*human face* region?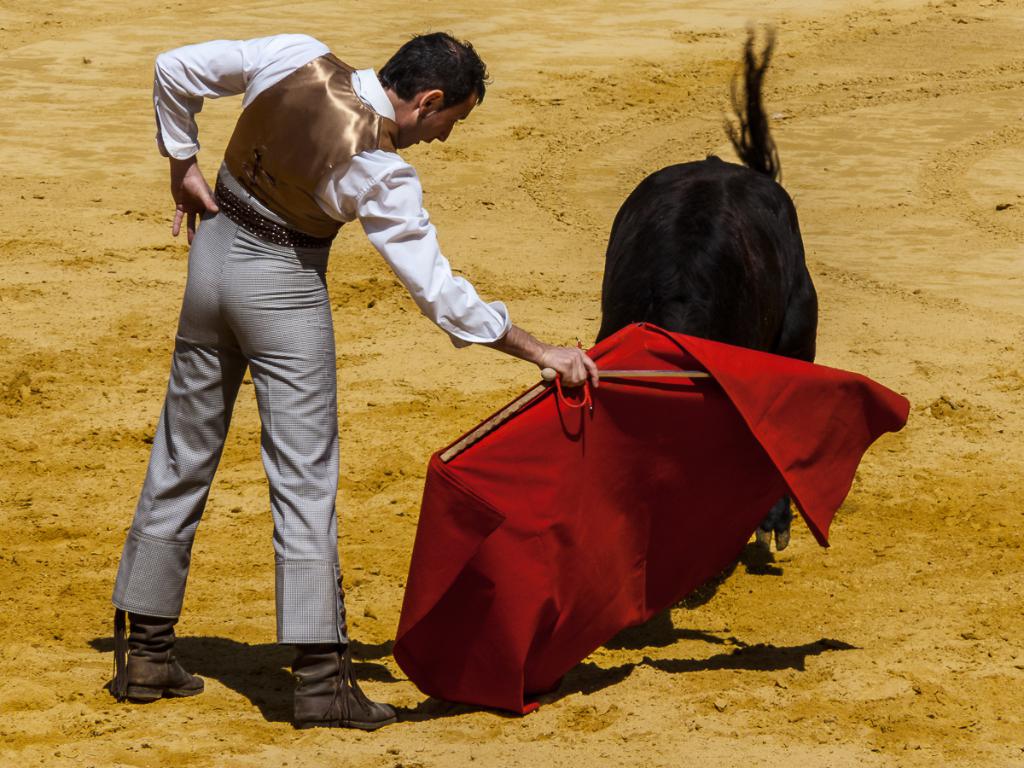
left=399, top=90, right=484, bottom=154
